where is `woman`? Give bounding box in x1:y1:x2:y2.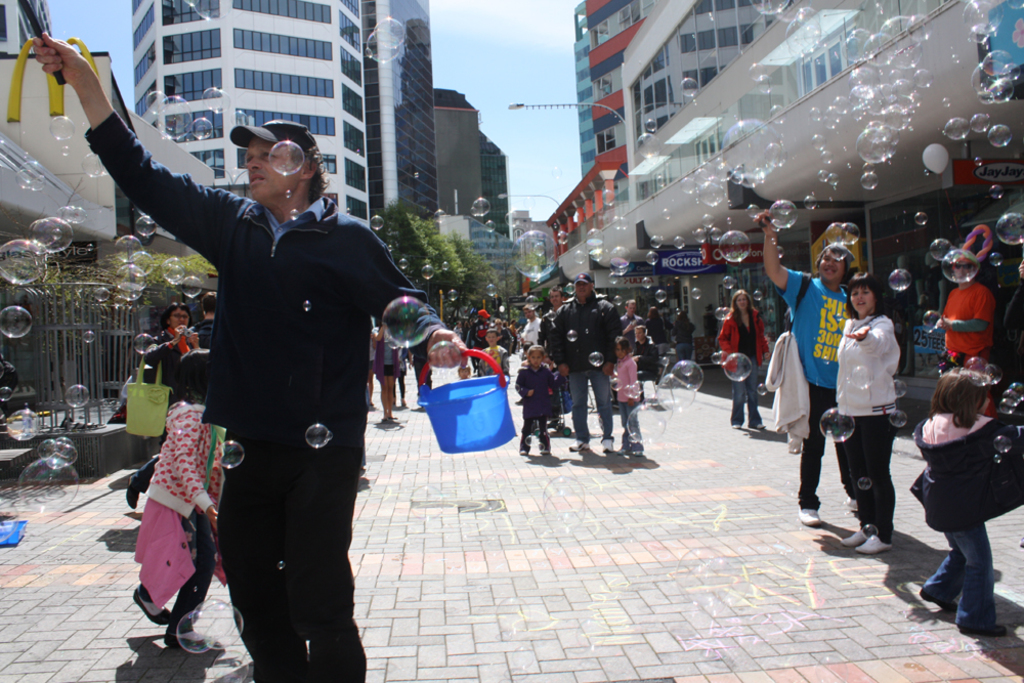
900:321:1017:643.
